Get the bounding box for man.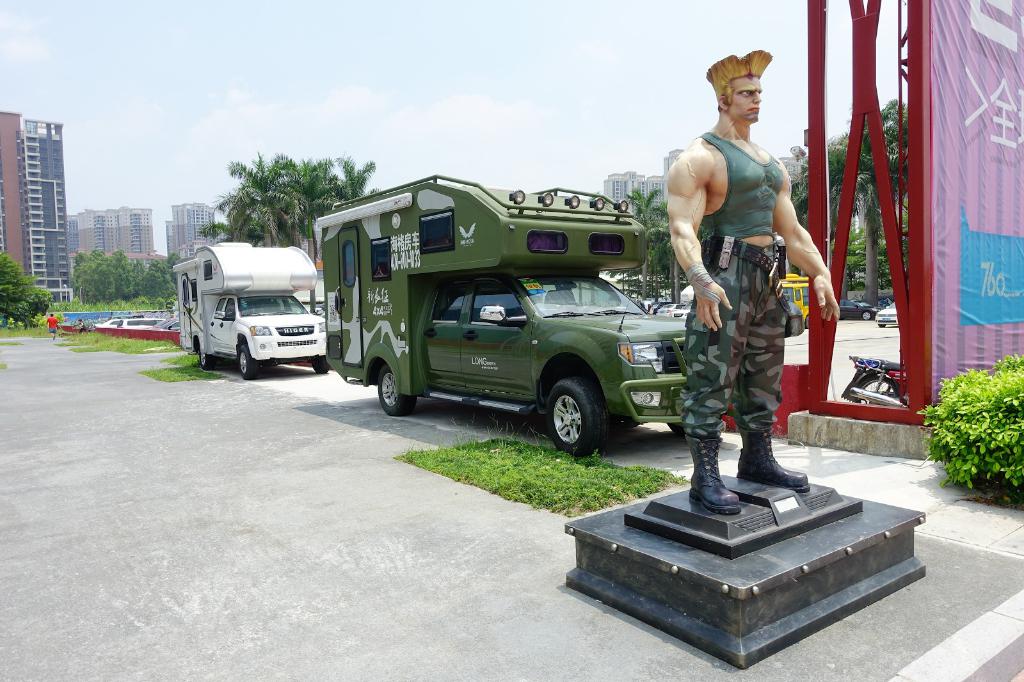
locate(44, 310, 59, 340).
